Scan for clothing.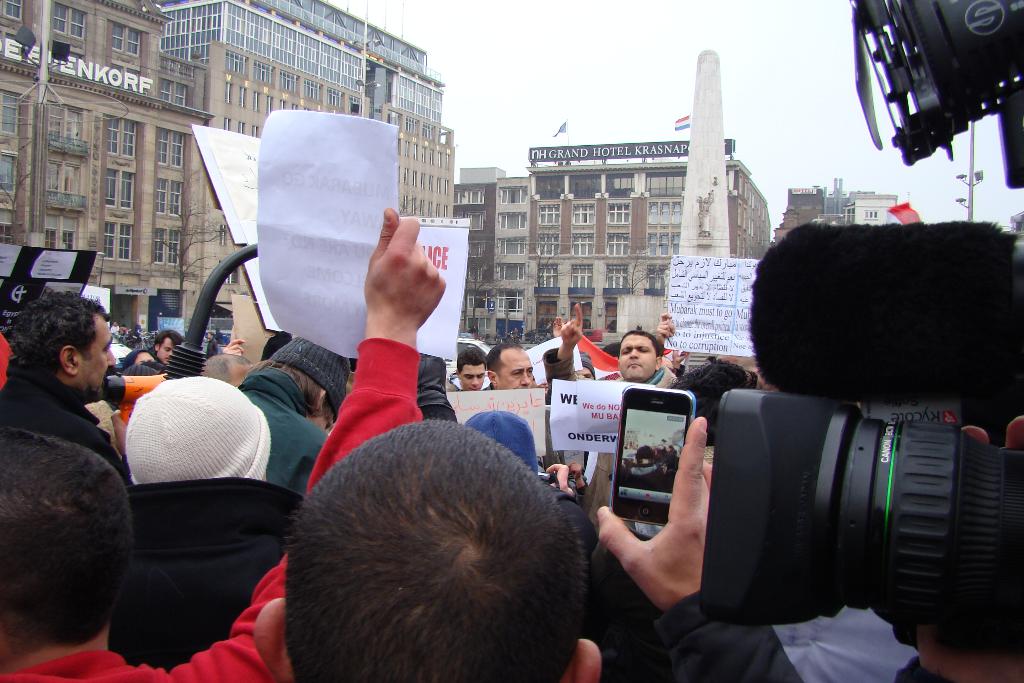
Scan result: {"x1": 104, "y1": 478, "x2": 308, "y2": 675}.
